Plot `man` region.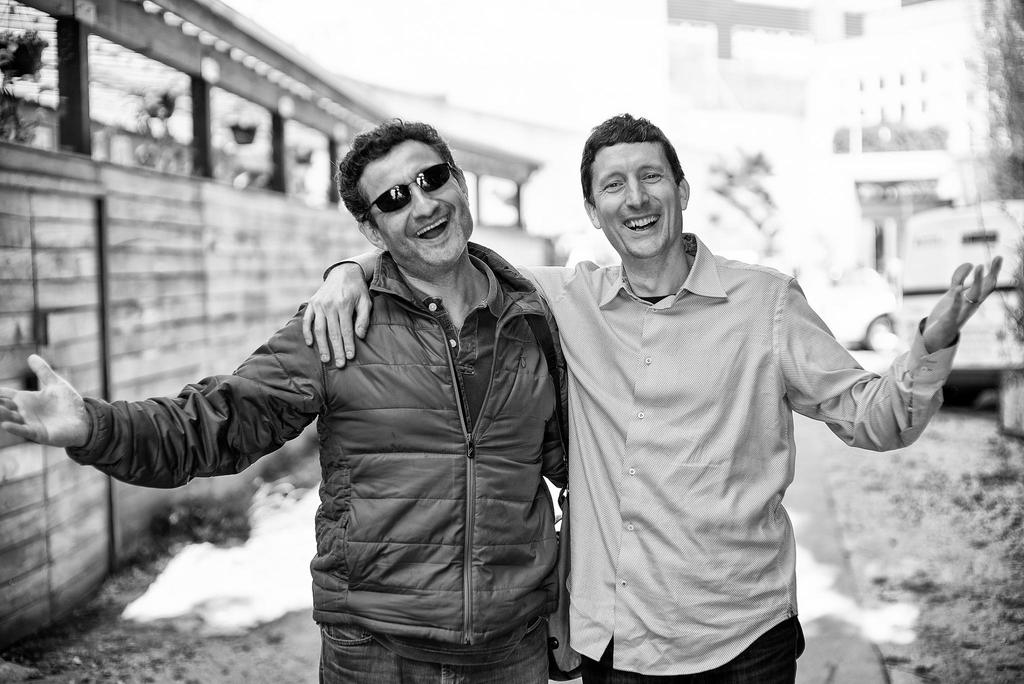
Plotted at Rect(301, 111, 1002, 683).
